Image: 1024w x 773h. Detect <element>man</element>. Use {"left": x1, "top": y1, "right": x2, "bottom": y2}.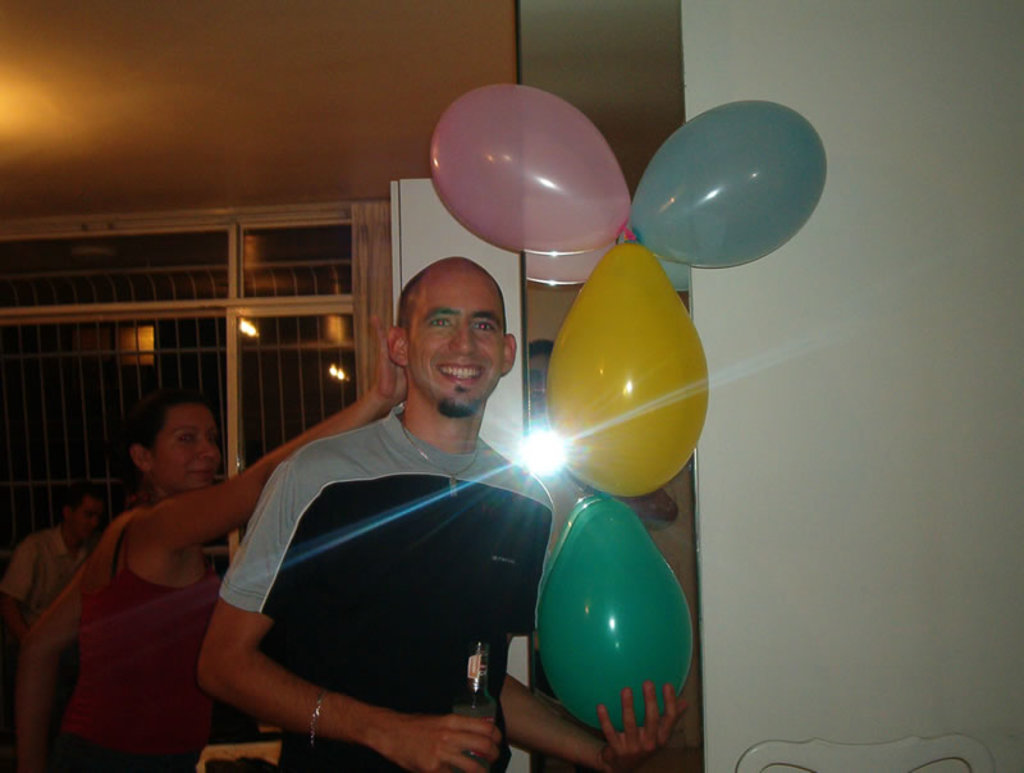
{"left": 0, "top": 485, "right": 109, "bottom": 659}.
